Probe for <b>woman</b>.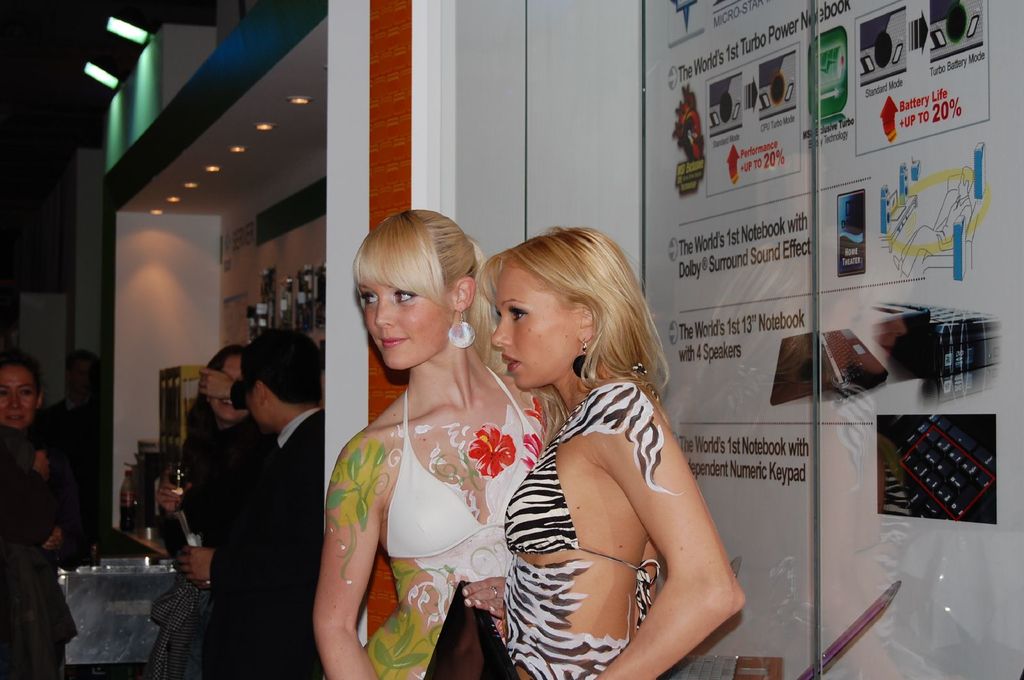
Probe result: detection(156, 340, 283, 679).
